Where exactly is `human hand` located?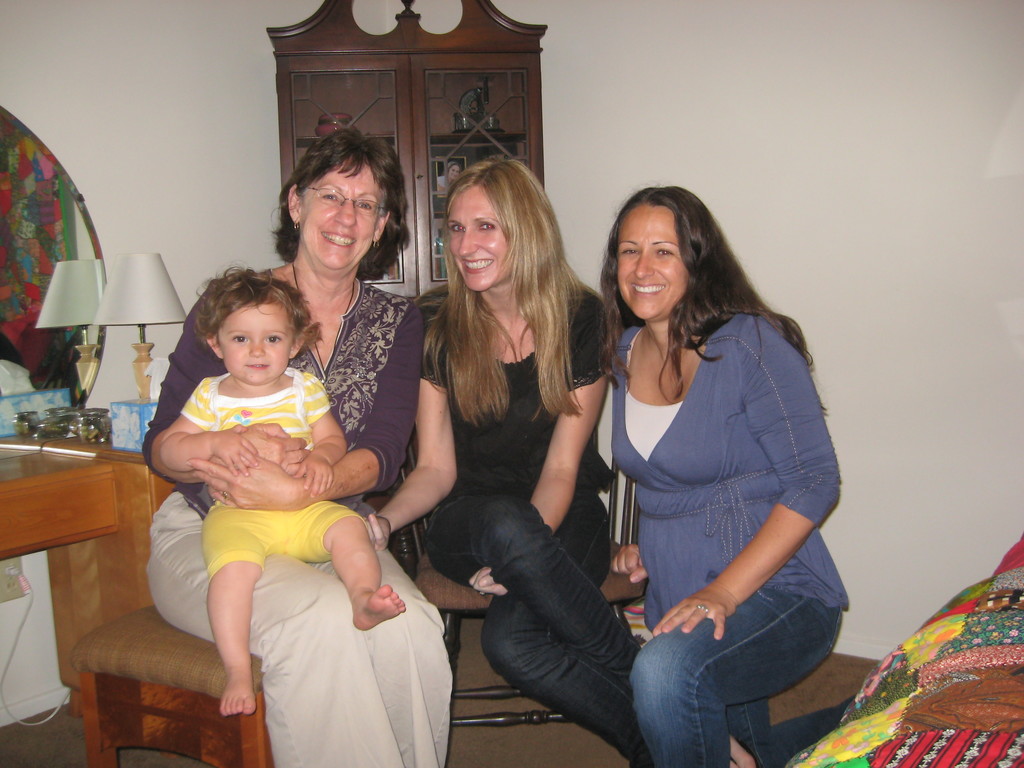
Its bounding box is bbox(363, 511, 392, 552).
